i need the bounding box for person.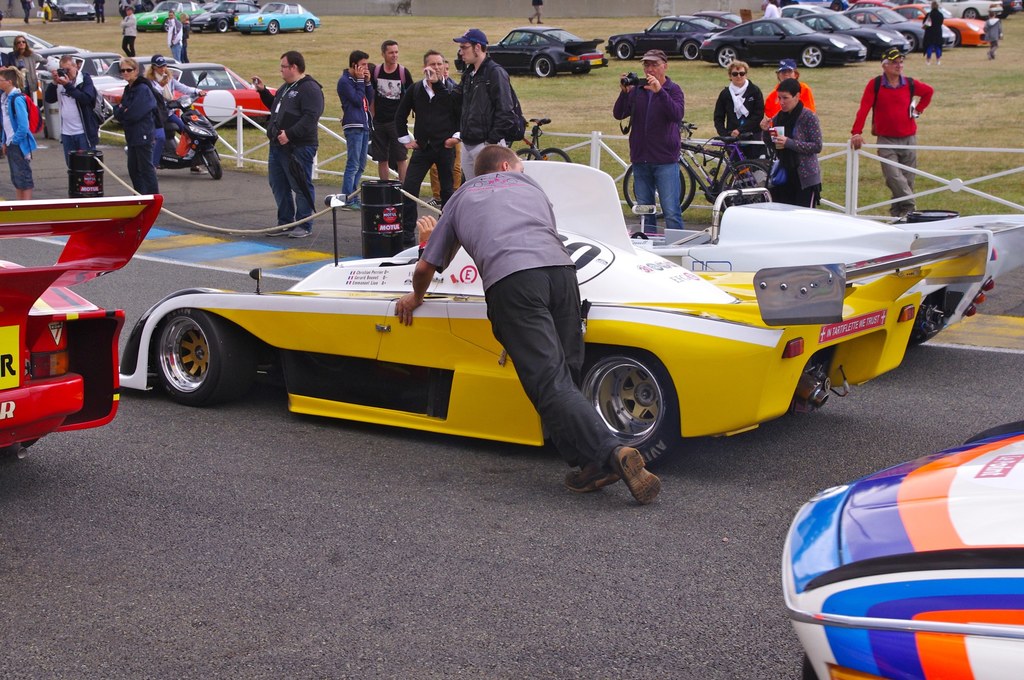
Here it is: <box>456,27,527,190</box>.
